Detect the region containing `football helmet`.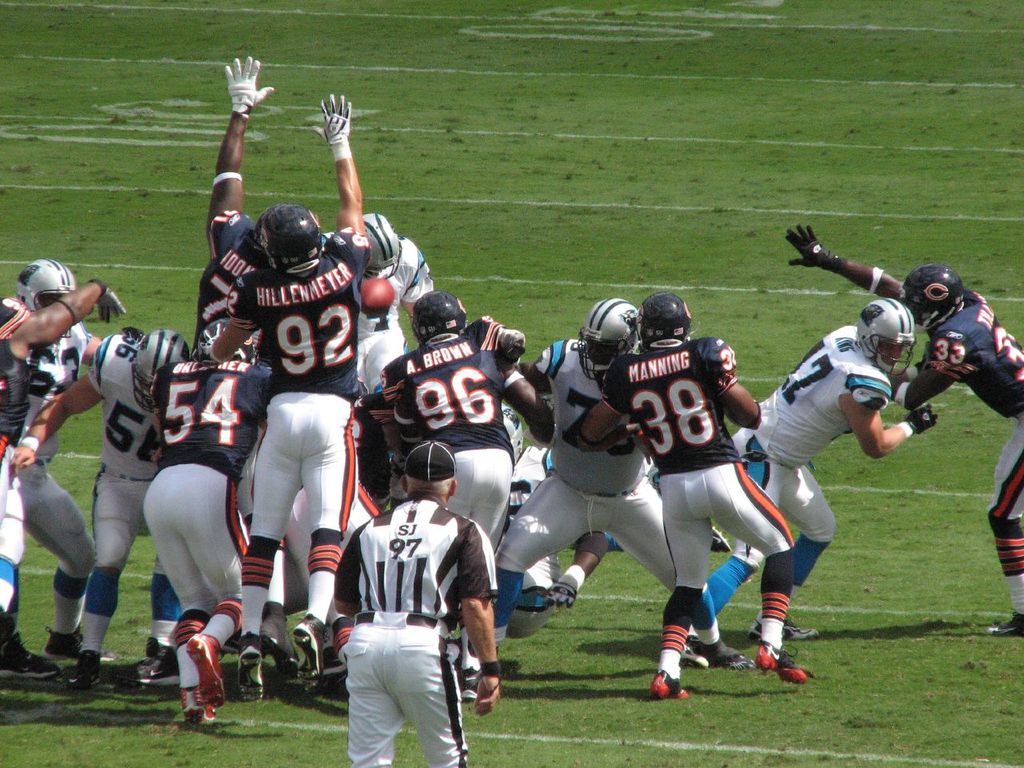
x1=134, y1=326, x2=186, y2=400.
